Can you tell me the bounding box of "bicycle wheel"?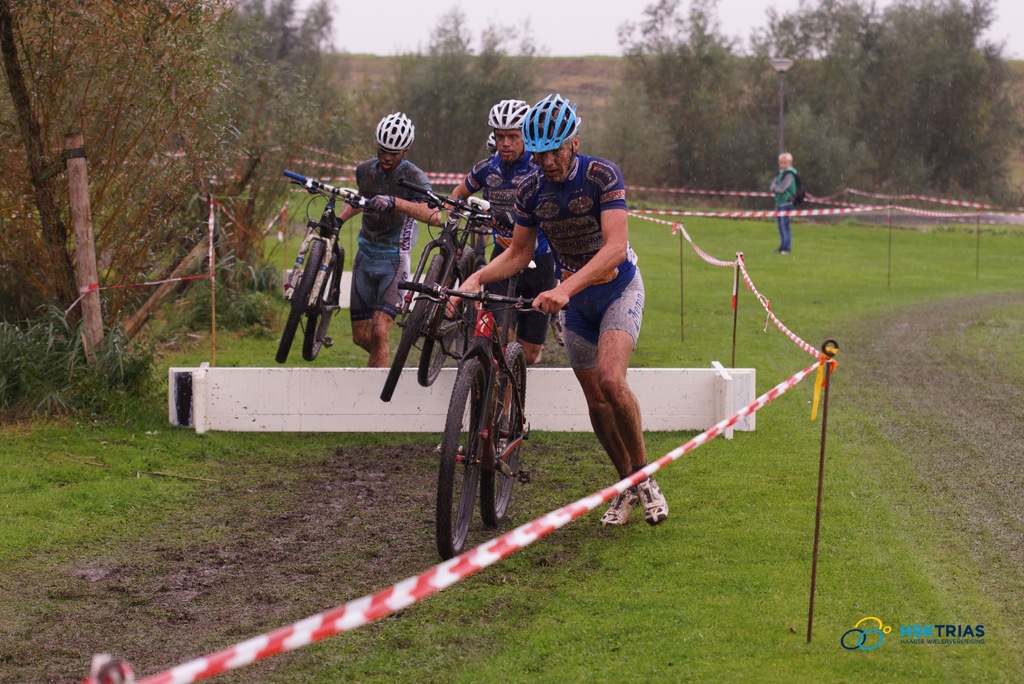
bbox=(483, 340, 526, 529).
